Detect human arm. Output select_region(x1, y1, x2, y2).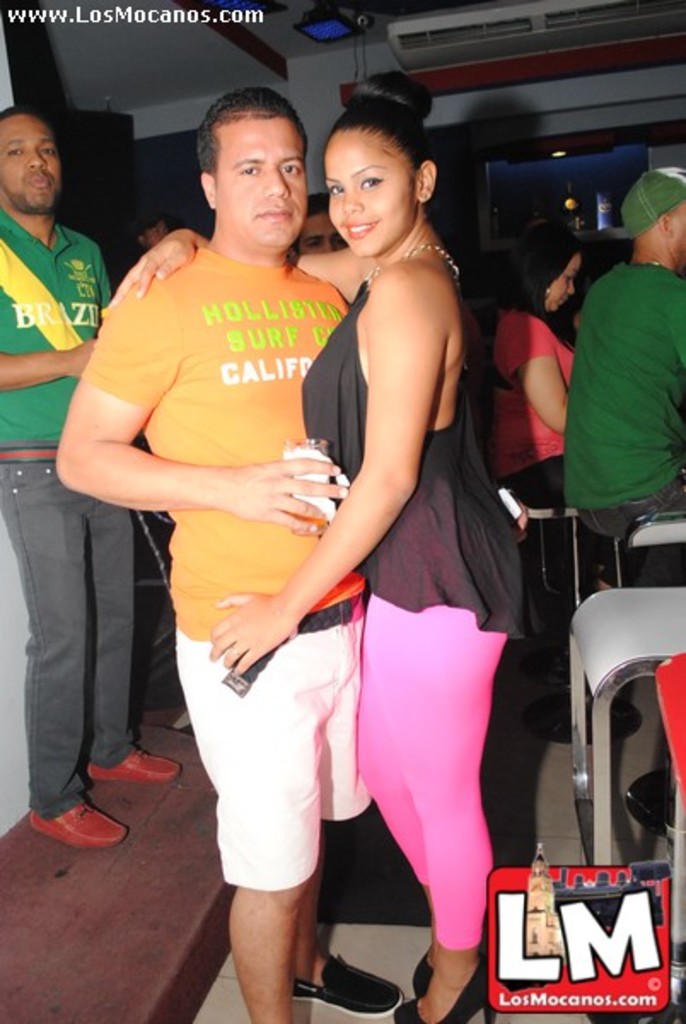
select_region(51, 268, 353, 543).
